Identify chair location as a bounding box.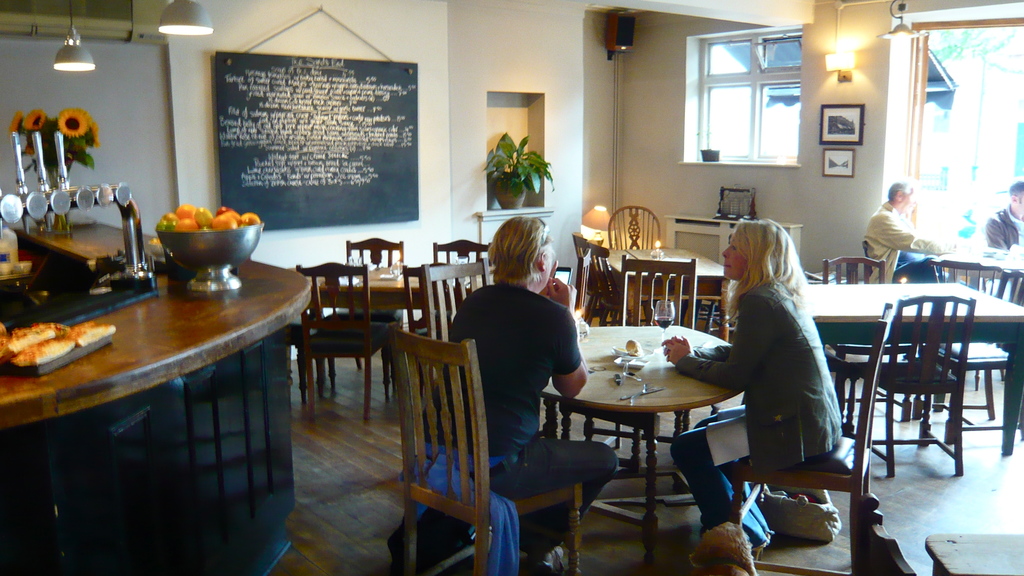
(x1=735, y1=303, x2=891, y2=573).
